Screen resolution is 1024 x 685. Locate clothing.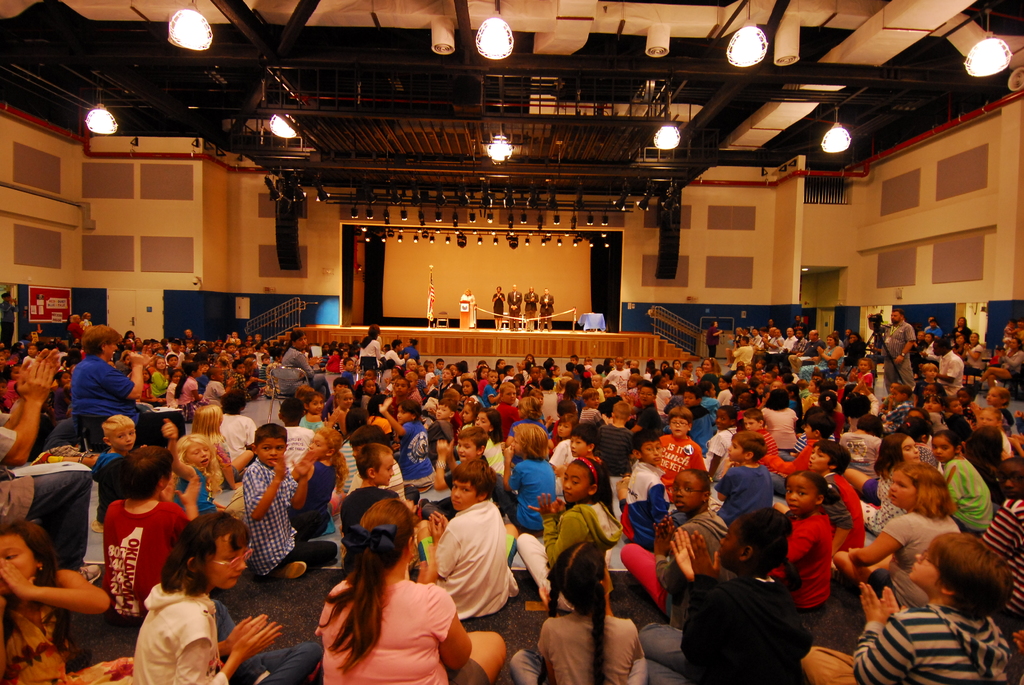
locate(863, 509, 963, 610).
